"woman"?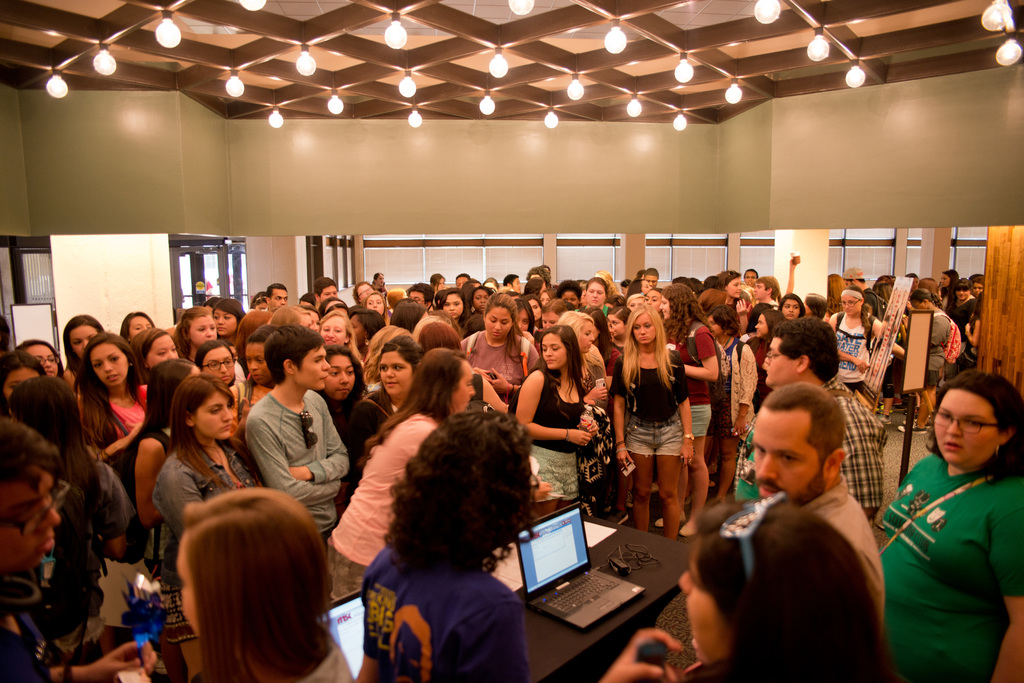
bbox=[641, 285, 662, 319]
